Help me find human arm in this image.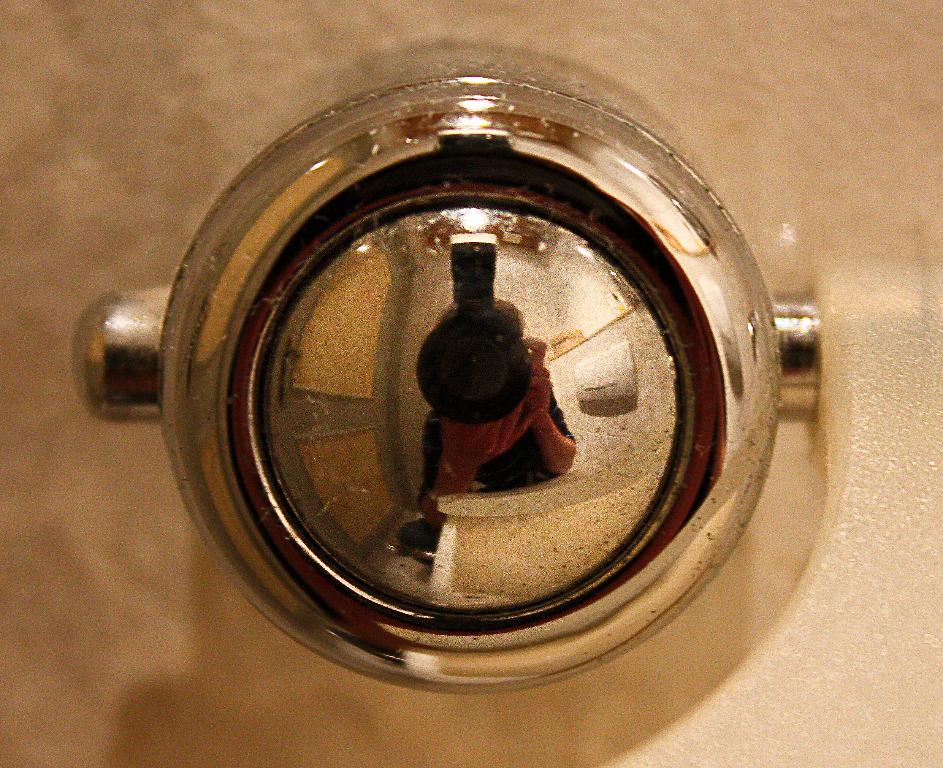
Found it: [522, 332, 581, 474].
